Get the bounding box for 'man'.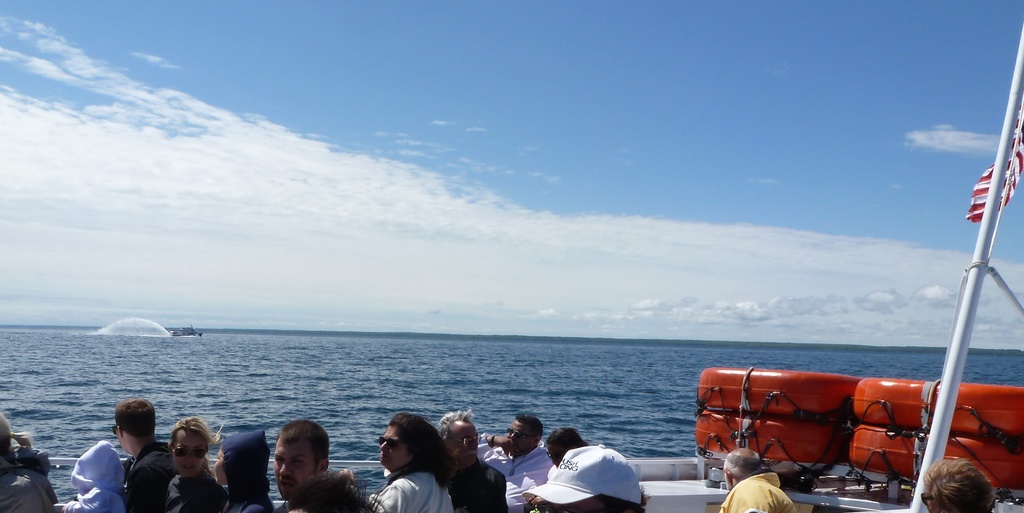
[x1=270, y1=423, x2=335, y2=512].
